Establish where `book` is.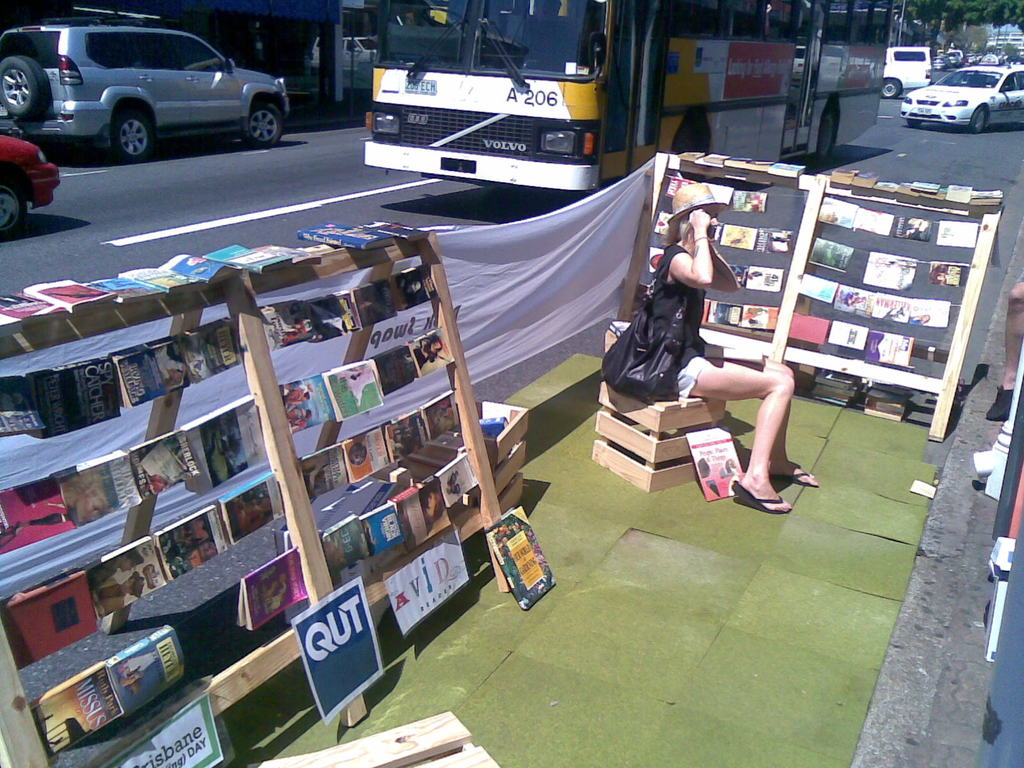
Established at box=[684, 422, 744, 503].
